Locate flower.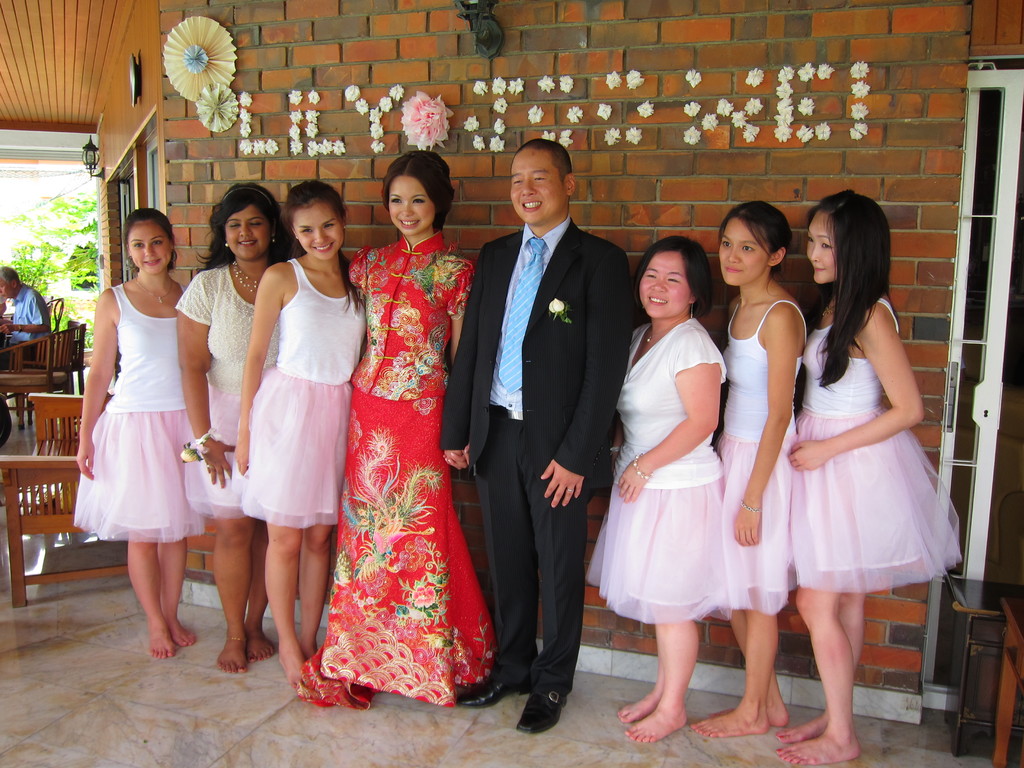
Bounding box: box(237, 123, 252, 139).
